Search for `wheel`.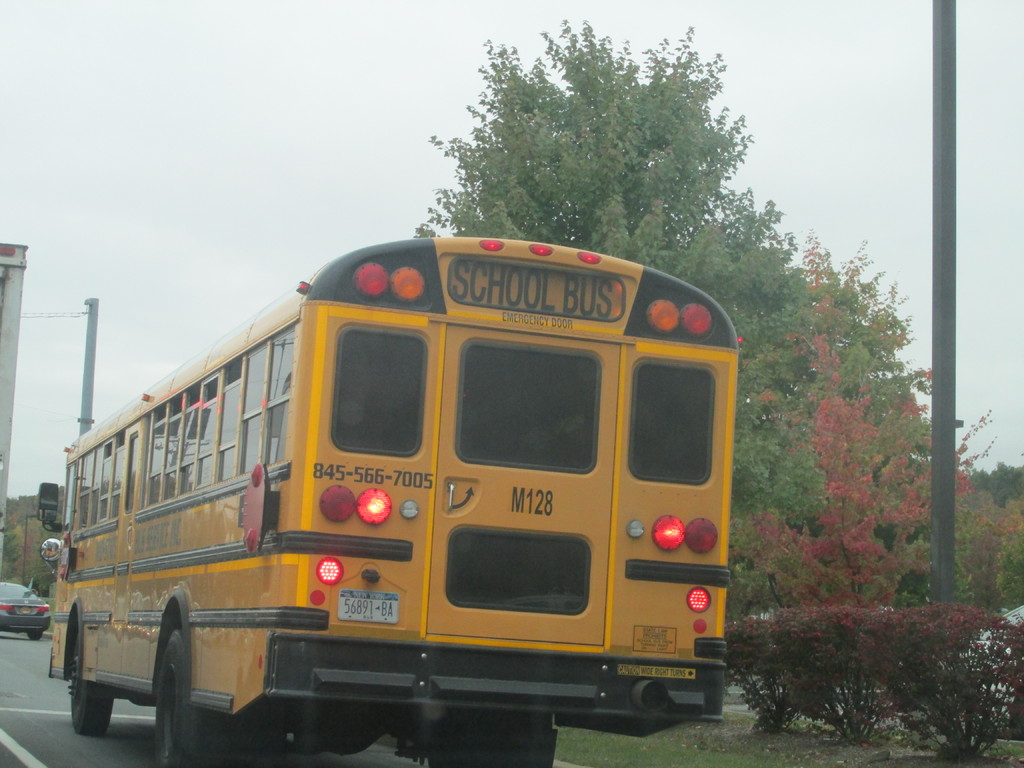
Found at (68,633,114,741).
